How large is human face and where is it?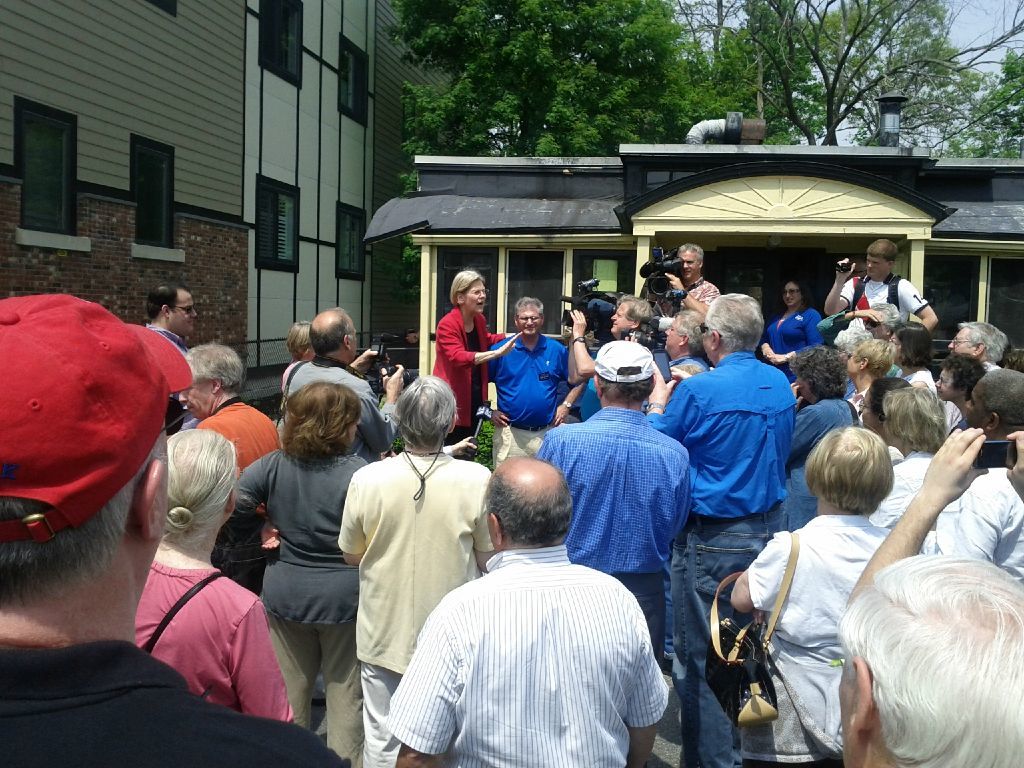
Bounding box: [x1=680, y1=251, x2=699, y2=279].
